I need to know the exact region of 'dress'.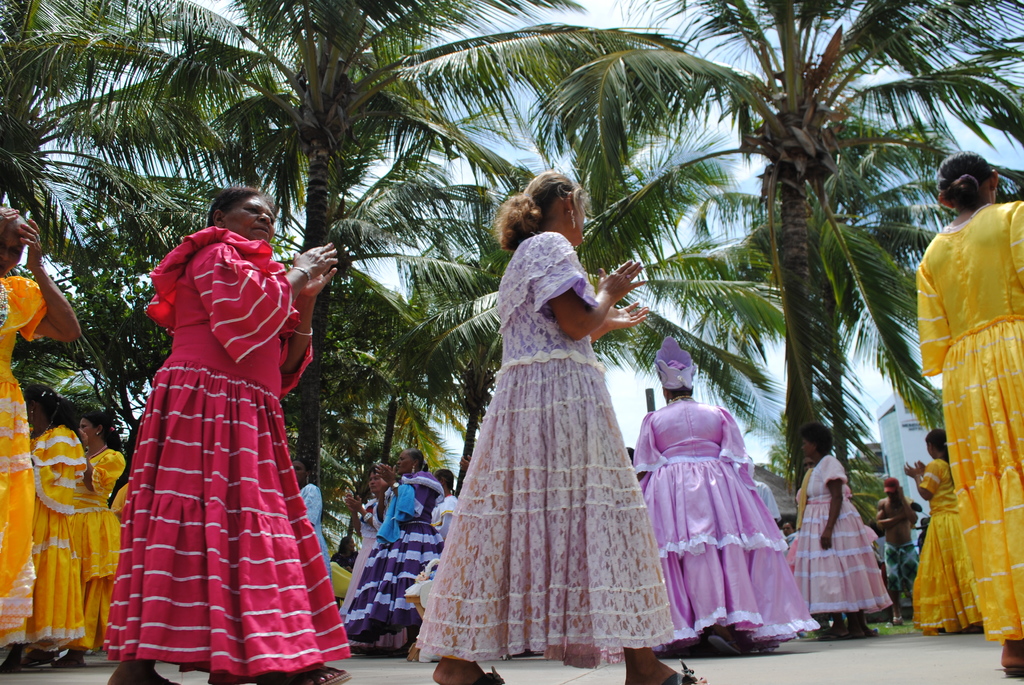
Region: rect(88, 230, 352, 665).
